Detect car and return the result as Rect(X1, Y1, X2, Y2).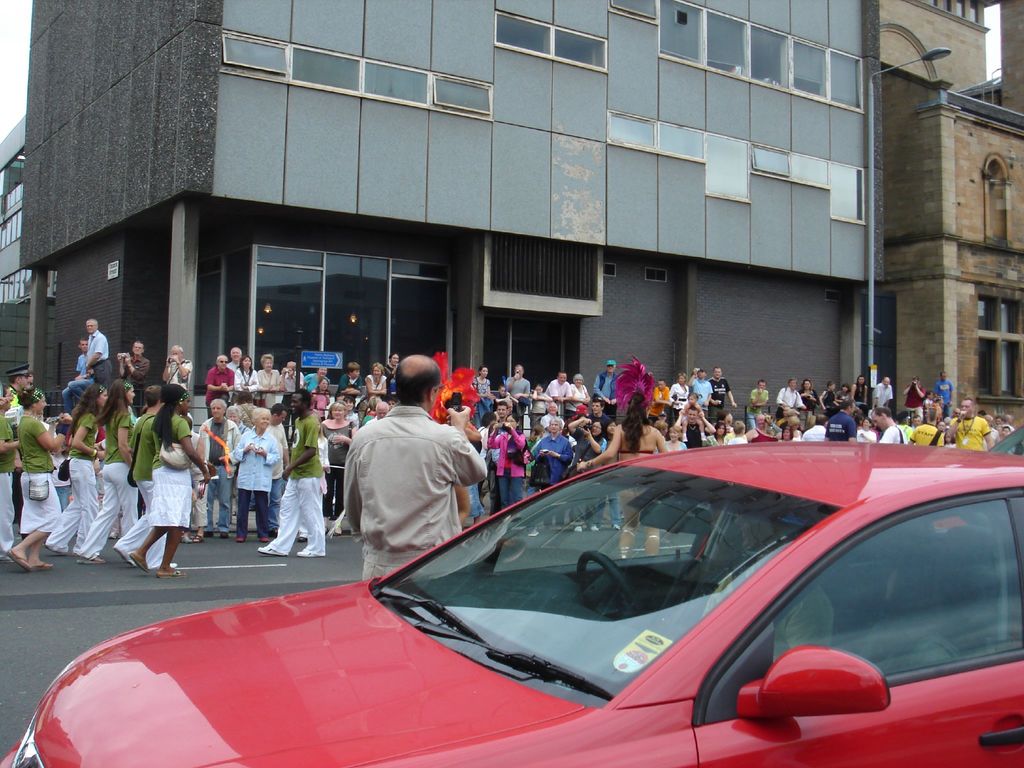
Rect(0, 433, 1018, 767).
